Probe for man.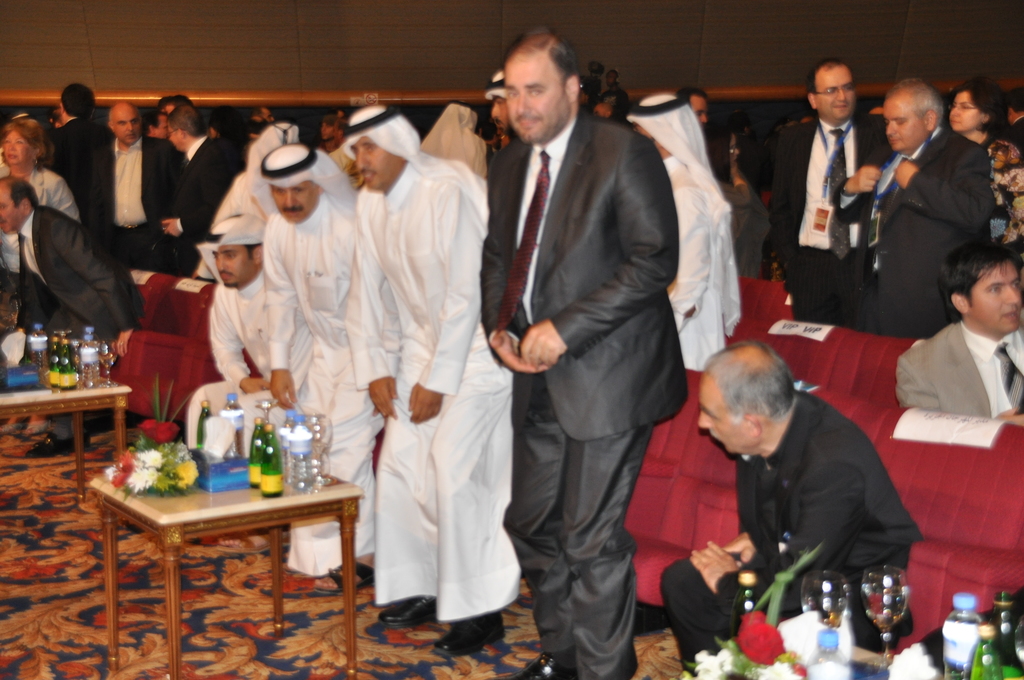
Probe result: x1=678, y1=85, x2=708, y2=131.
